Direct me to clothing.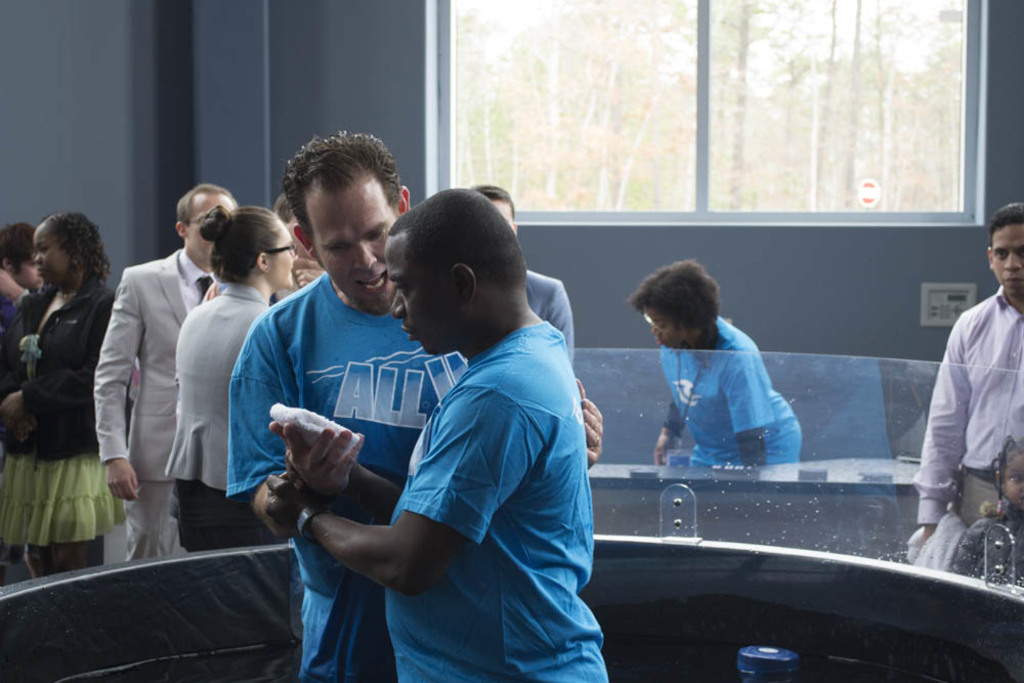
Direction: detection(922, 299, 1023, 536).
